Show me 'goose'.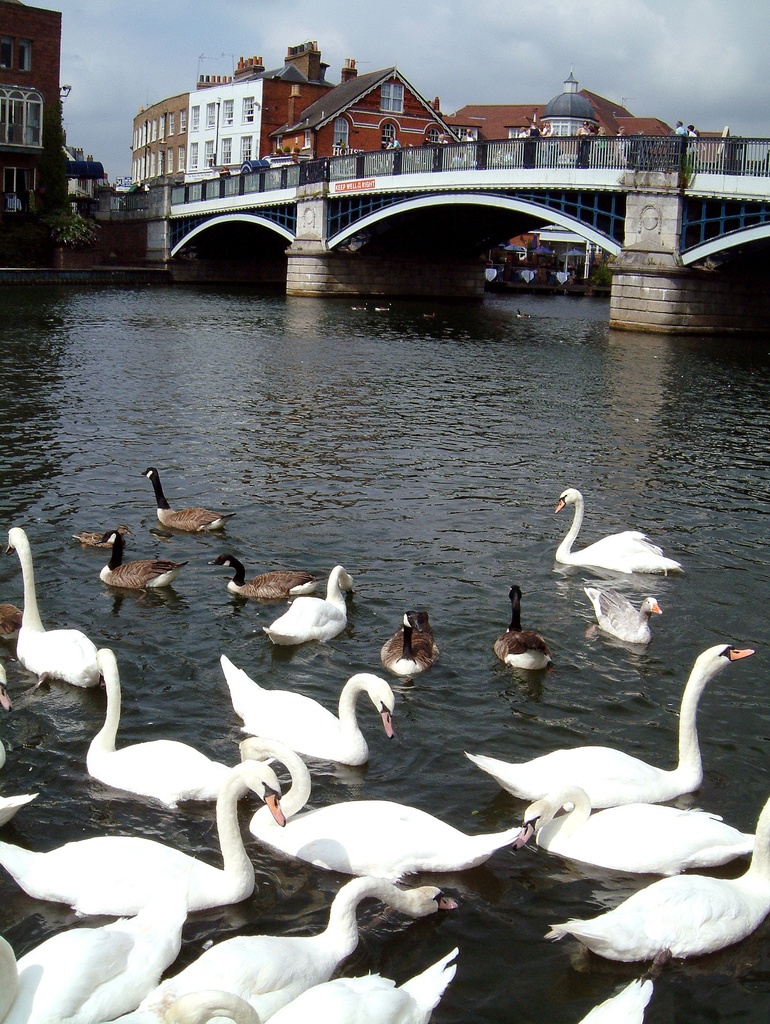
'goose' is here: pyautogui.locateOnScreen(157, 875, 470, 1023).
